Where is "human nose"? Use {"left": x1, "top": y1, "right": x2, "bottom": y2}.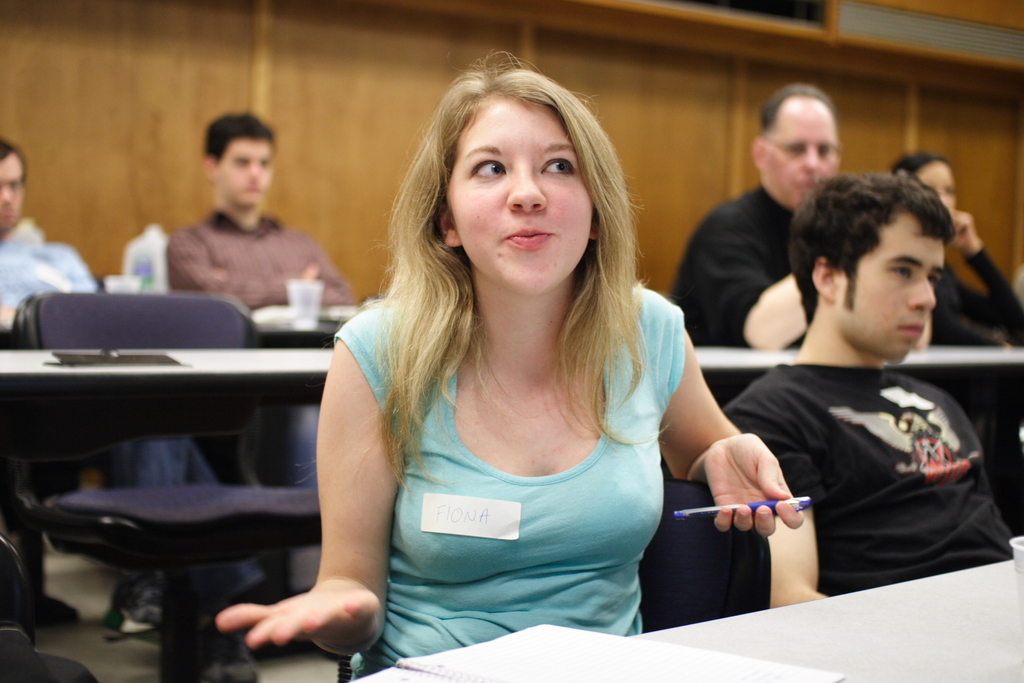
{"left": 507, "top": 169, "right": 546, "bottom": 218}.
